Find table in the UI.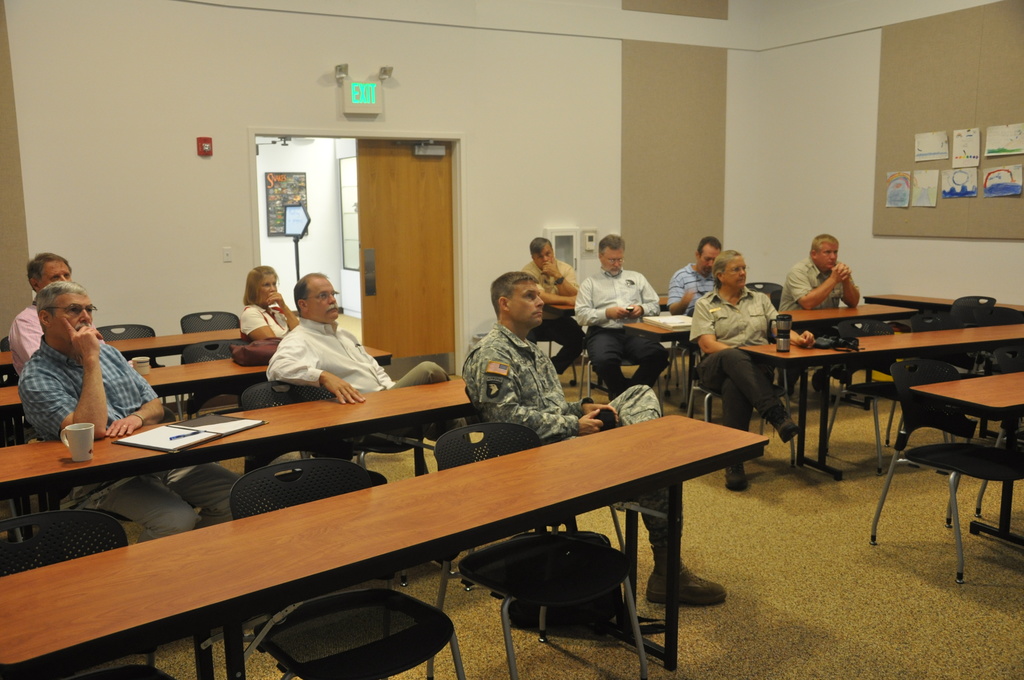
UI element at <region>725, 312, 1023, 493</region>.
